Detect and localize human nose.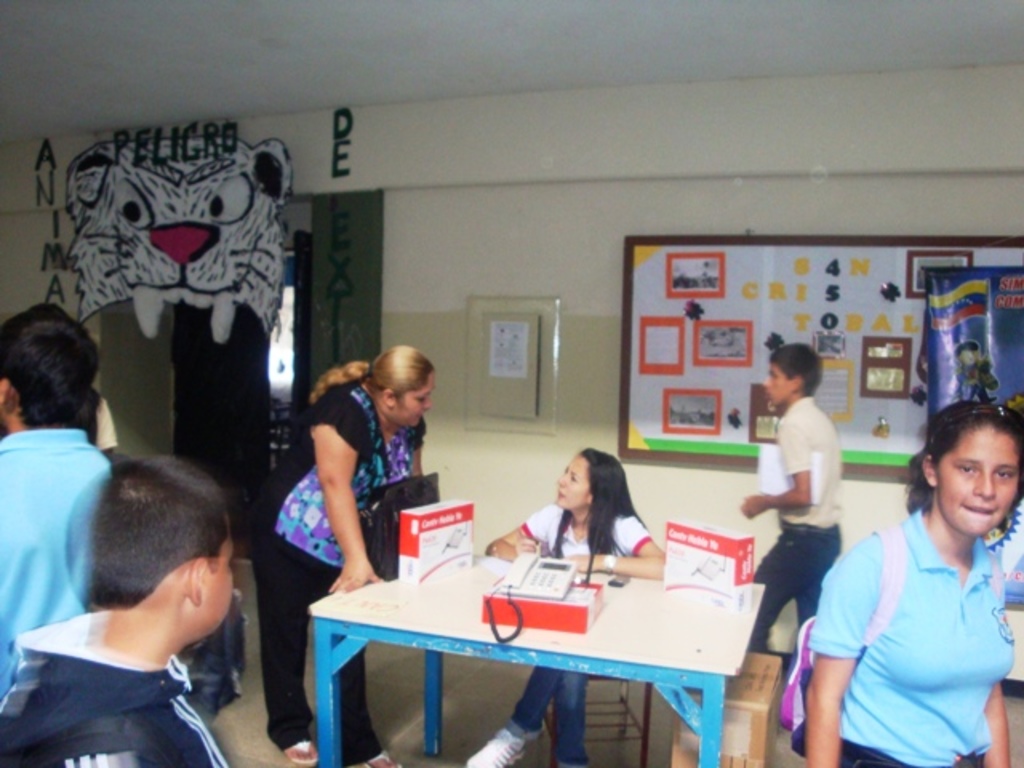
Localized at <box>555,472,570,490</box>.
